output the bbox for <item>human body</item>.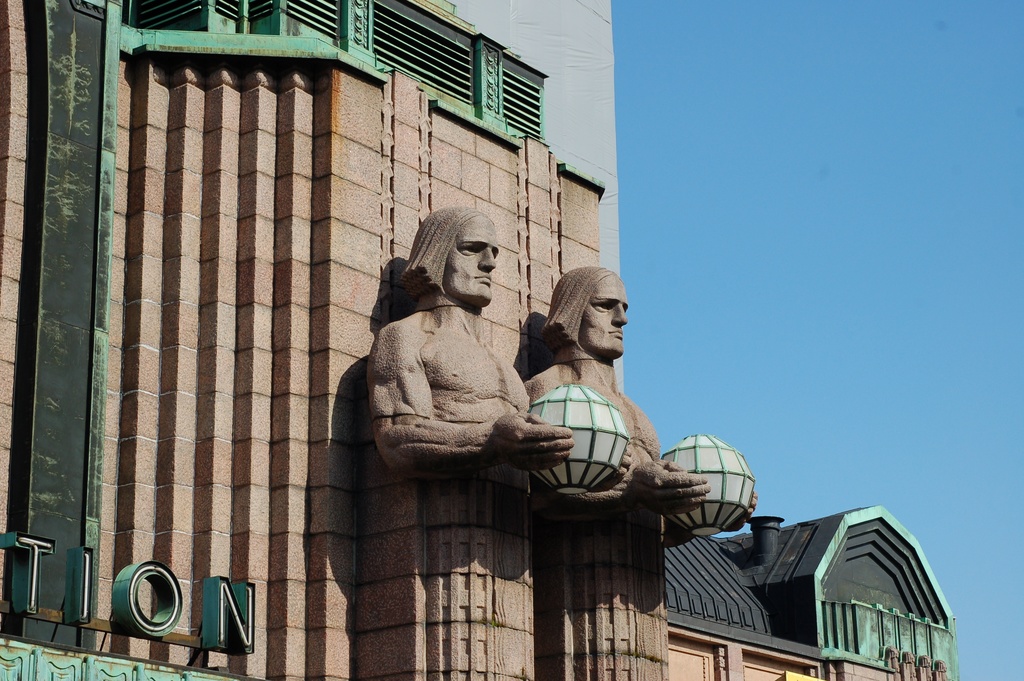
bbox(511, 271, 755, 531).
